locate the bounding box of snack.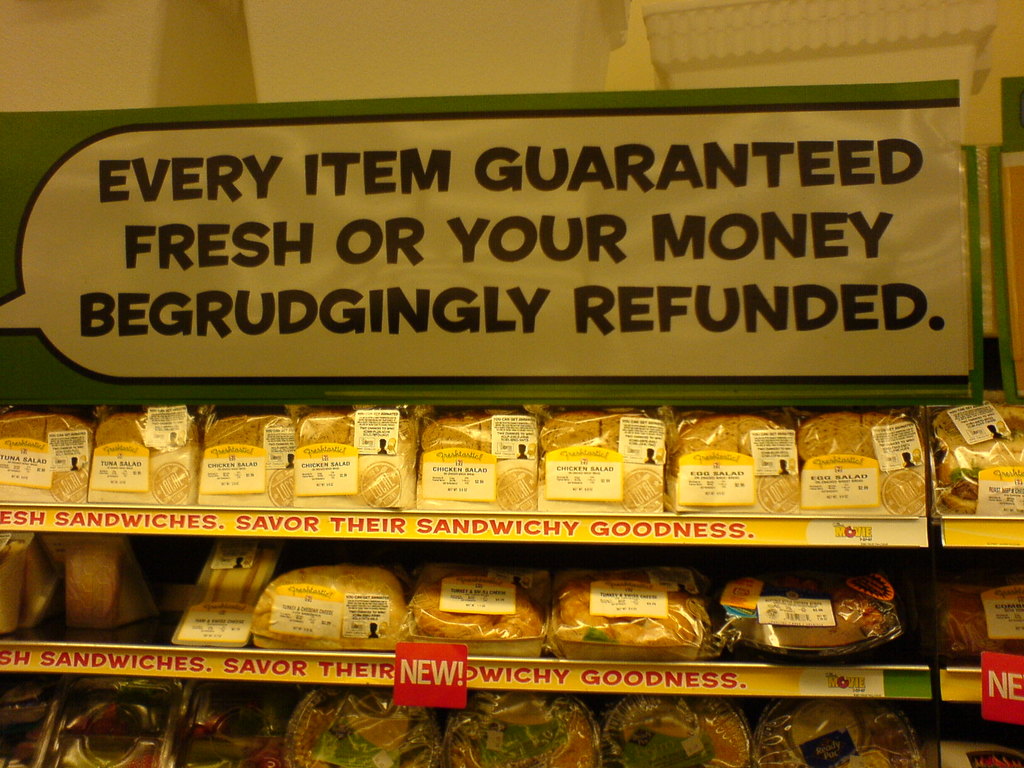
Bounding box: [420, 404, 541, 515].
